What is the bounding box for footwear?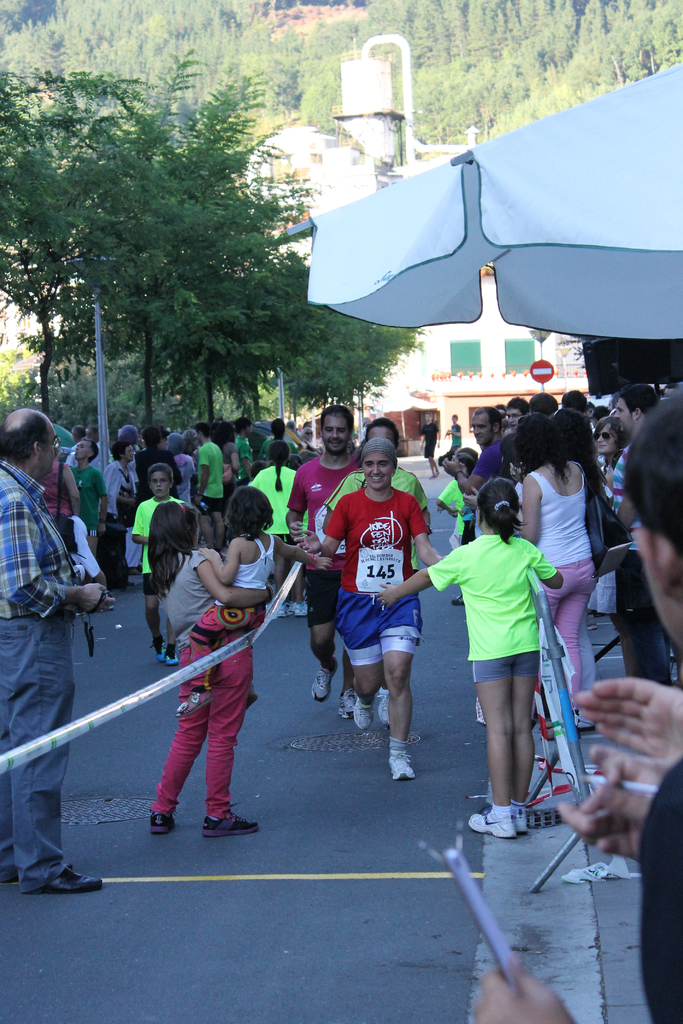
bbox=(358, 692, 381, 733).
